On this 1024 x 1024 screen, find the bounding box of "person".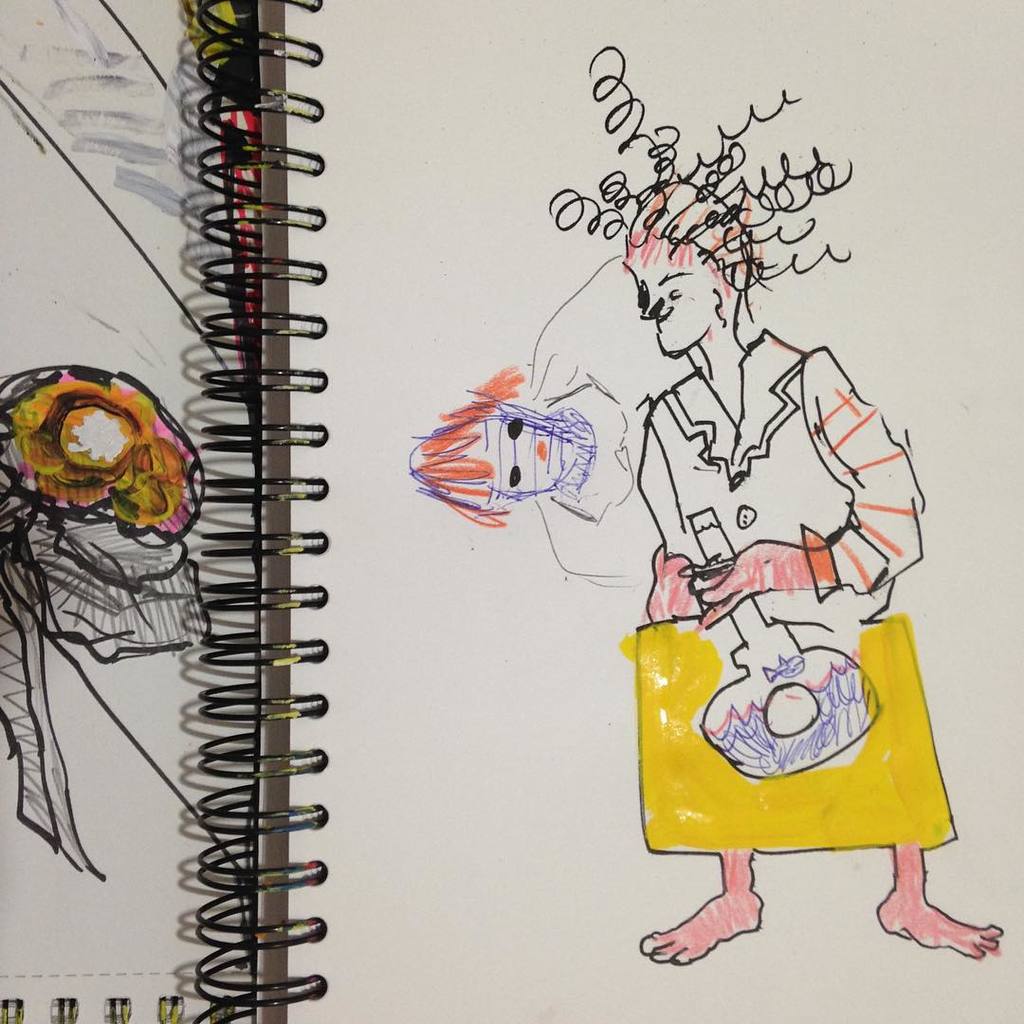
Bounding box: detection(407, 247, 644, 586).
